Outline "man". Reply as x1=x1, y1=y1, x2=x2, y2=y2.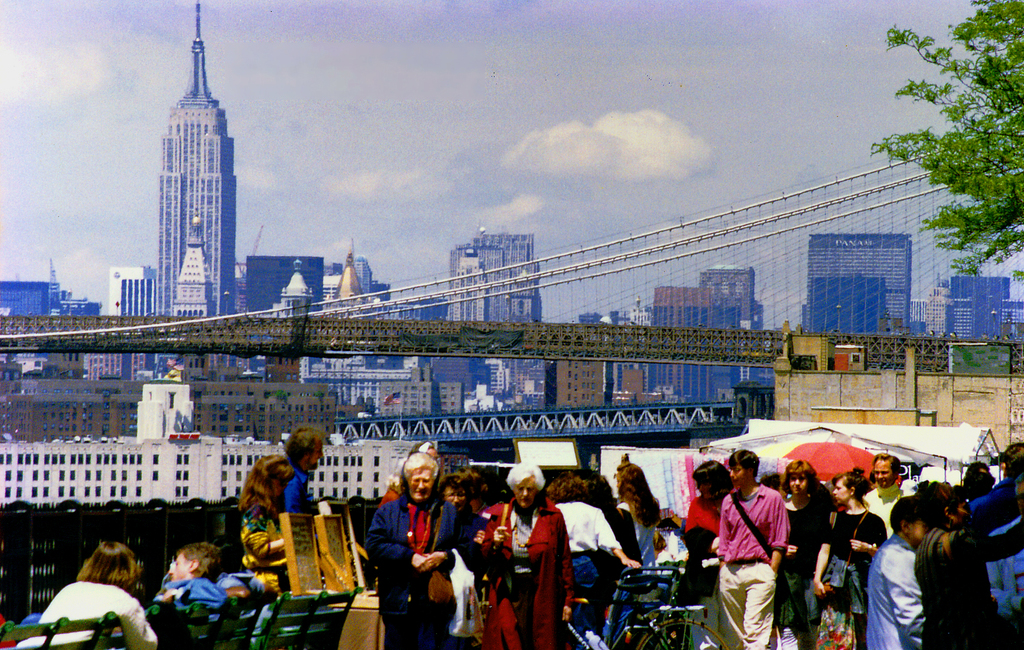
x1=718, y1=451, x2=789, y2=649.
